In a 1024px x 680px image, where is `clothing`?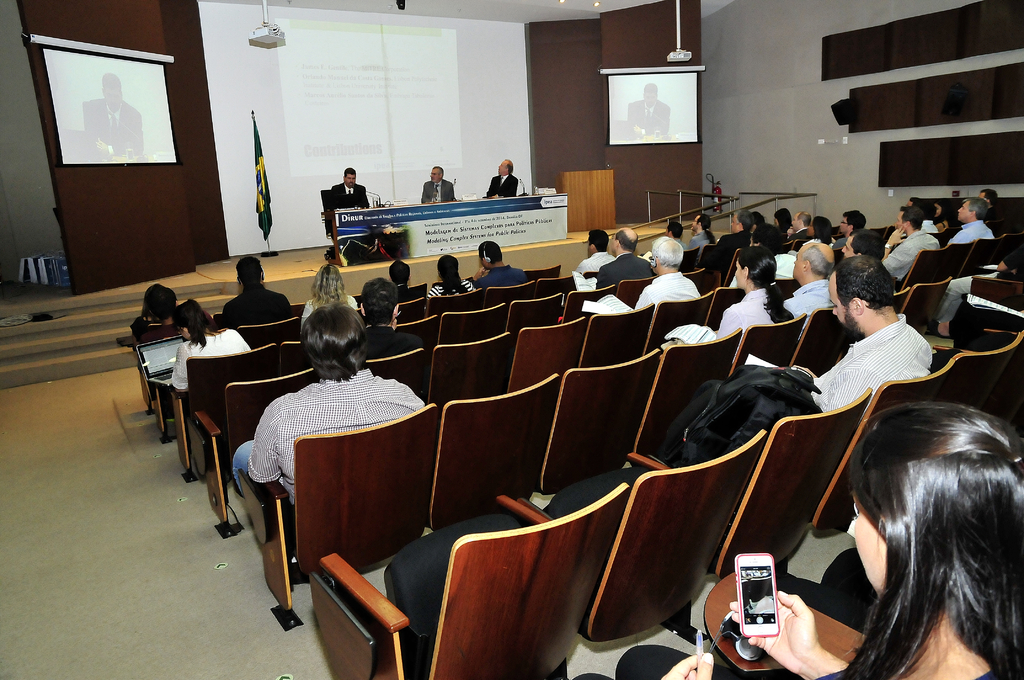
[x1=710, y1=229, x2=750, y2=267].
